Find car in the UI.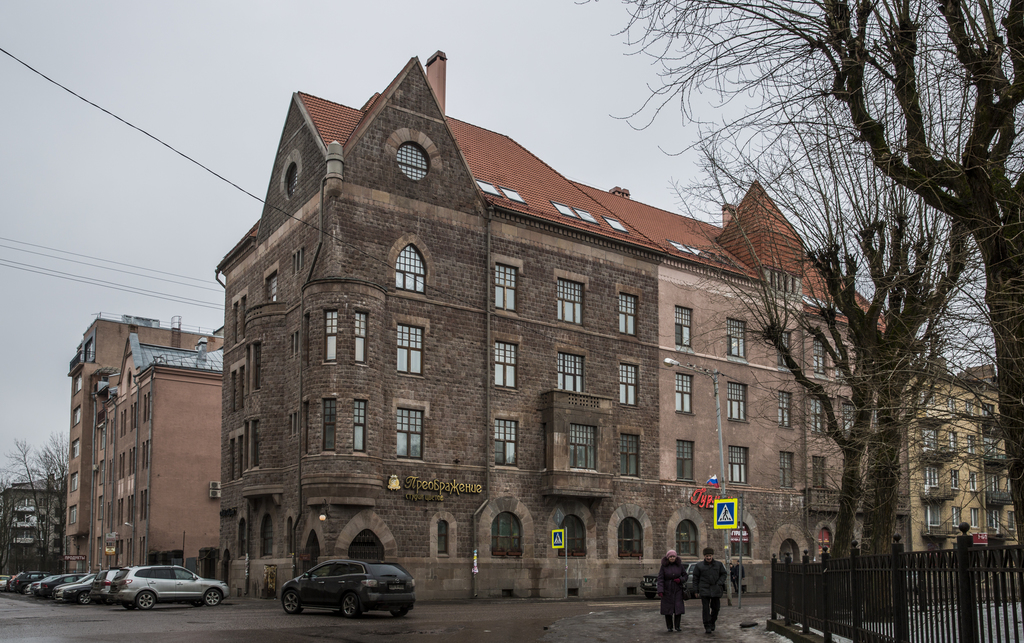
UI element at <box>23,571,84,597</box>.
